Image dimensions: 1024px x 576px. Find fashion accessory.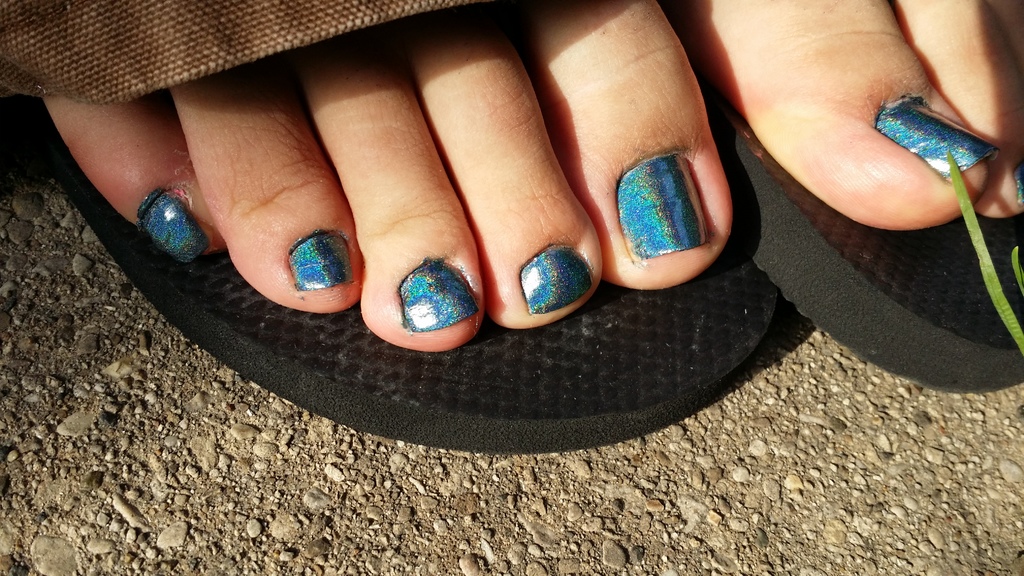
locate(514, 249, 591, 313).
